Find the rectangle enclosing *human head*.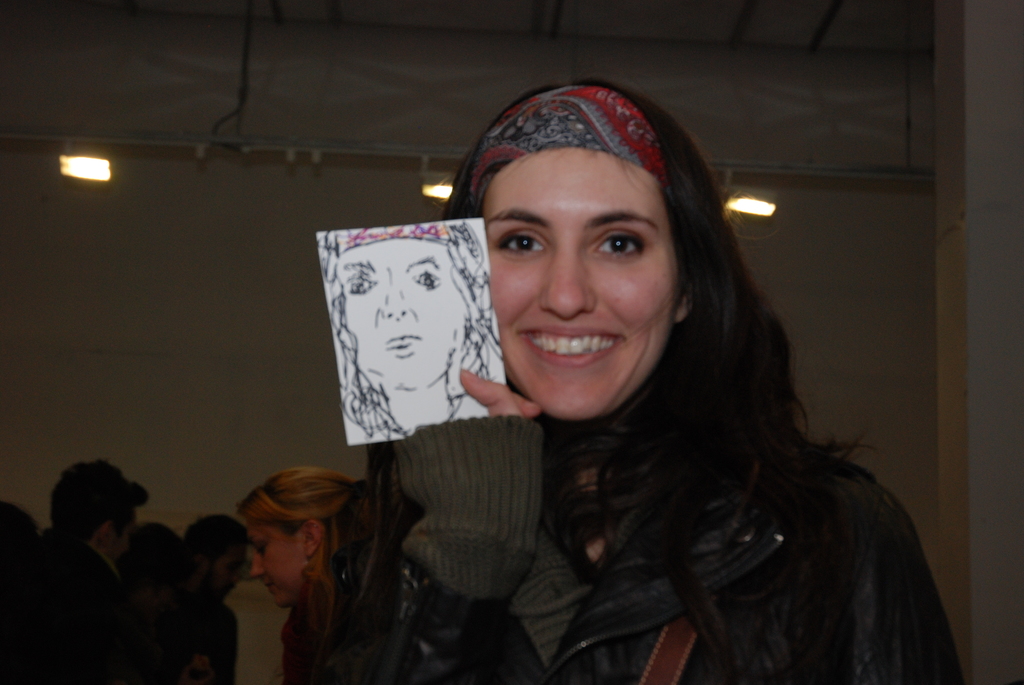
(left=328, top=226, right=492, bottom=393).
